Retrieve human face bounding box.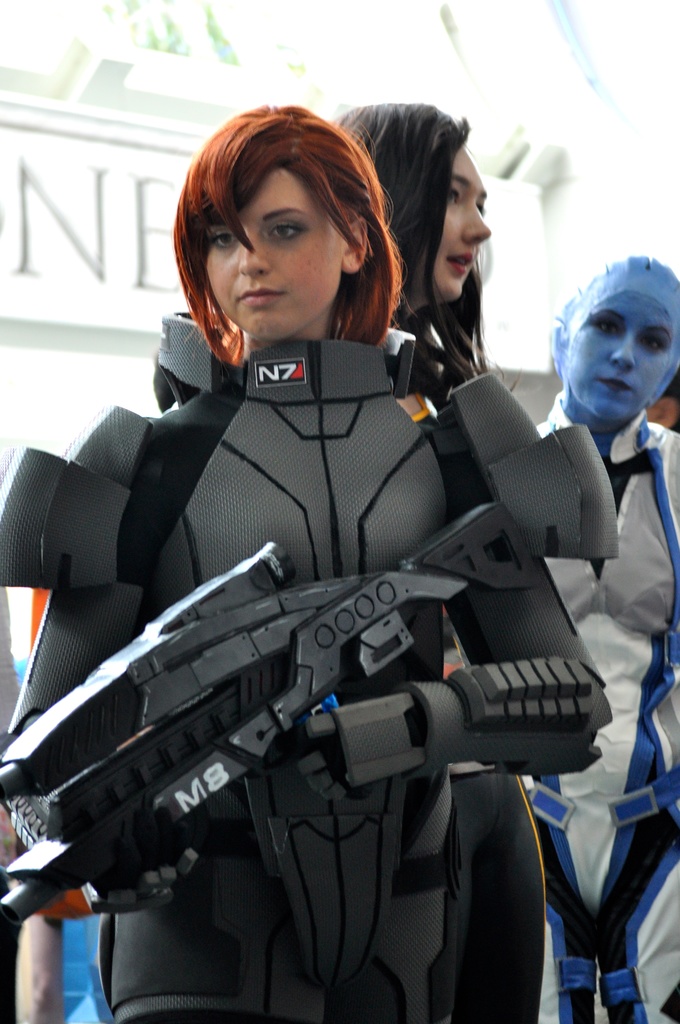
Bounding box: box(555, 292, 678, 417).
